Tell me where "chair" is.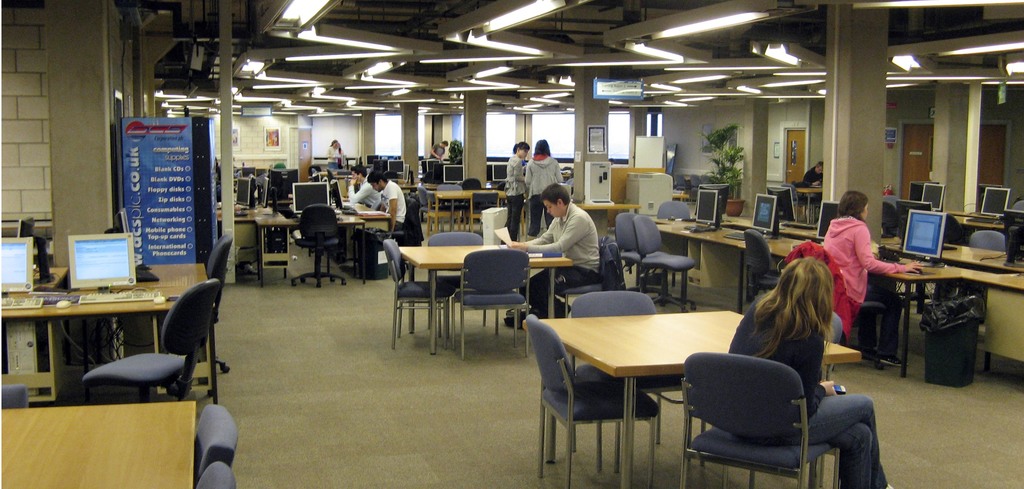
"chair" is at [612, 210, 664, 293].
